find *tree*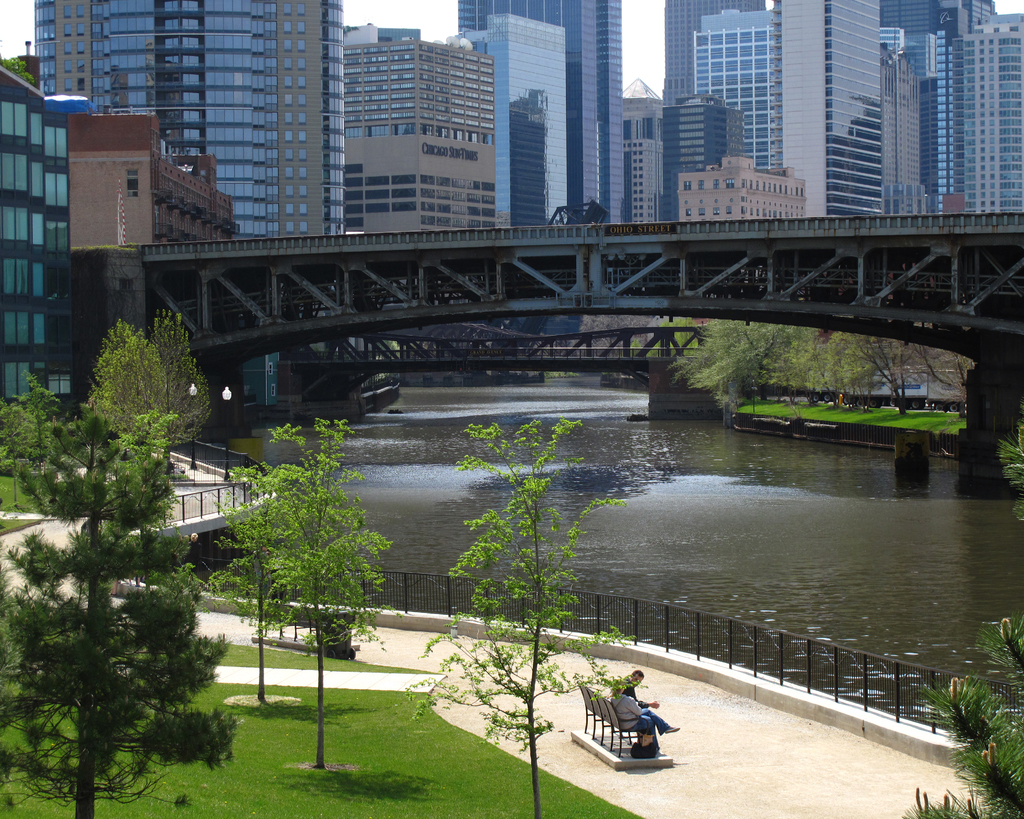
BBox(397, 418, 642, 818)
